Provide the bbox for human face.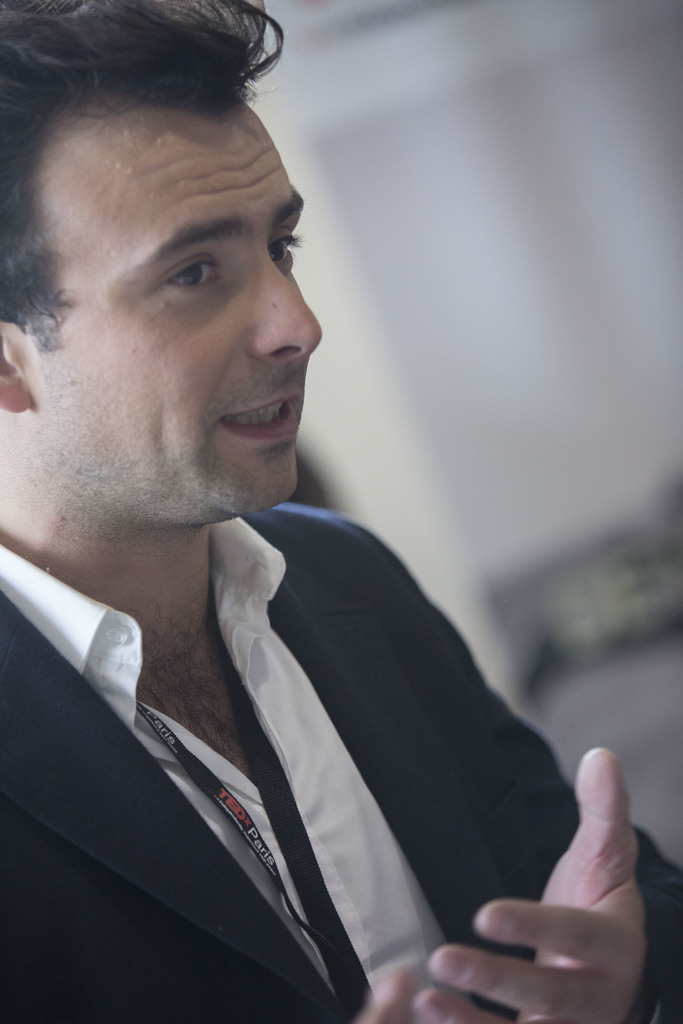
pyautogui.locateOnScreen(23, 89, 322, 517).
